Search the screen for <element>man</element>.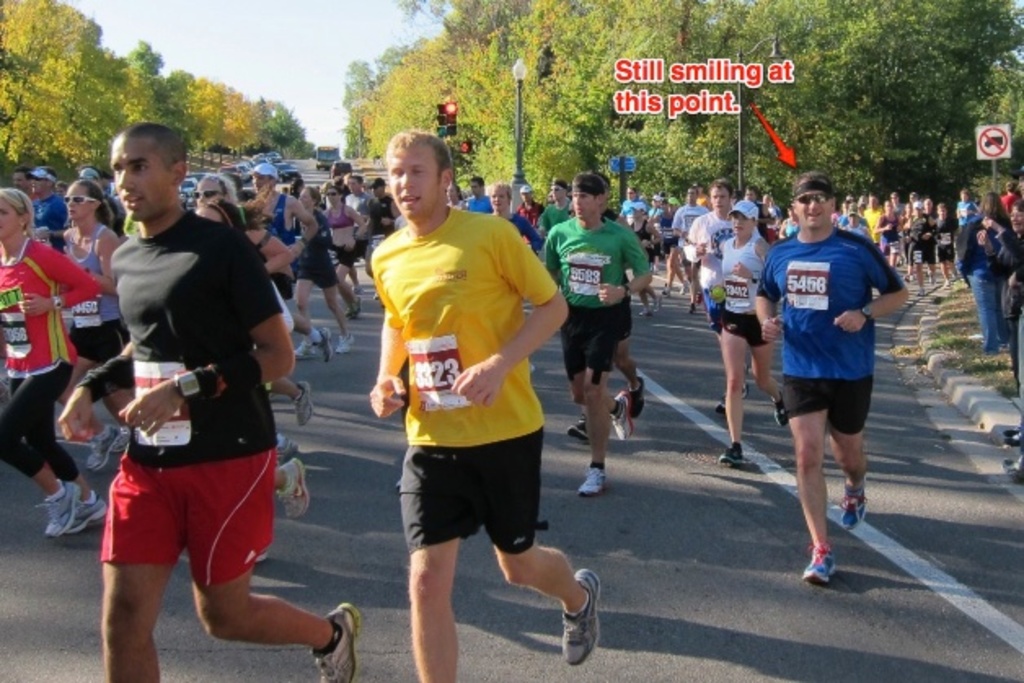
Found at x1=755, y1=178, x2=910, y2=587.
